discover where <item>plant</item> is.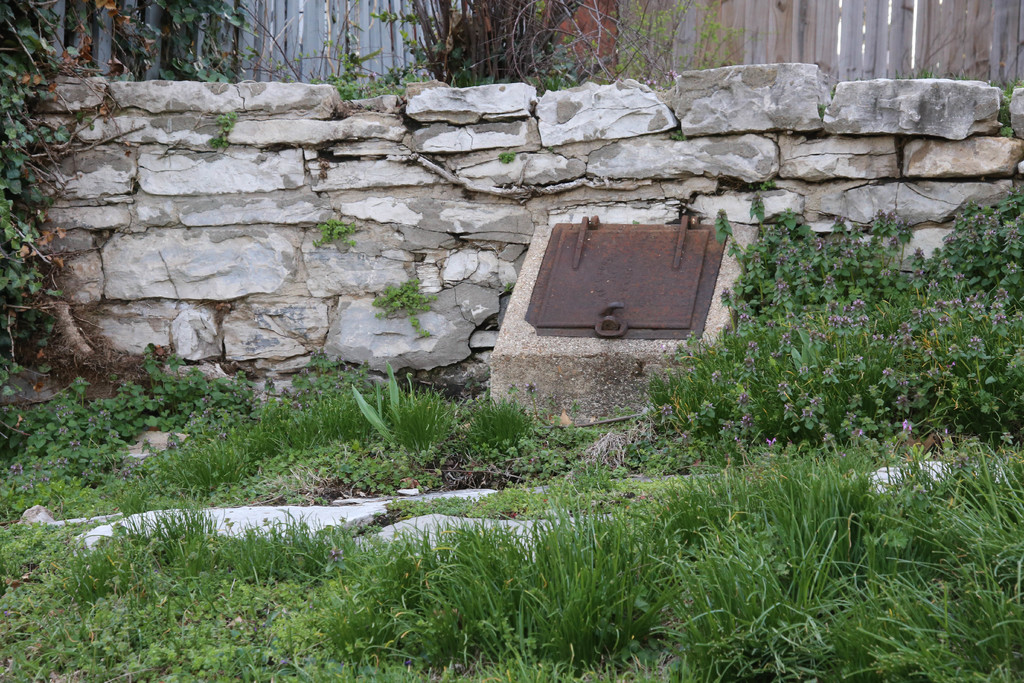
Discovered at <box>477,387,534,459</box>.
